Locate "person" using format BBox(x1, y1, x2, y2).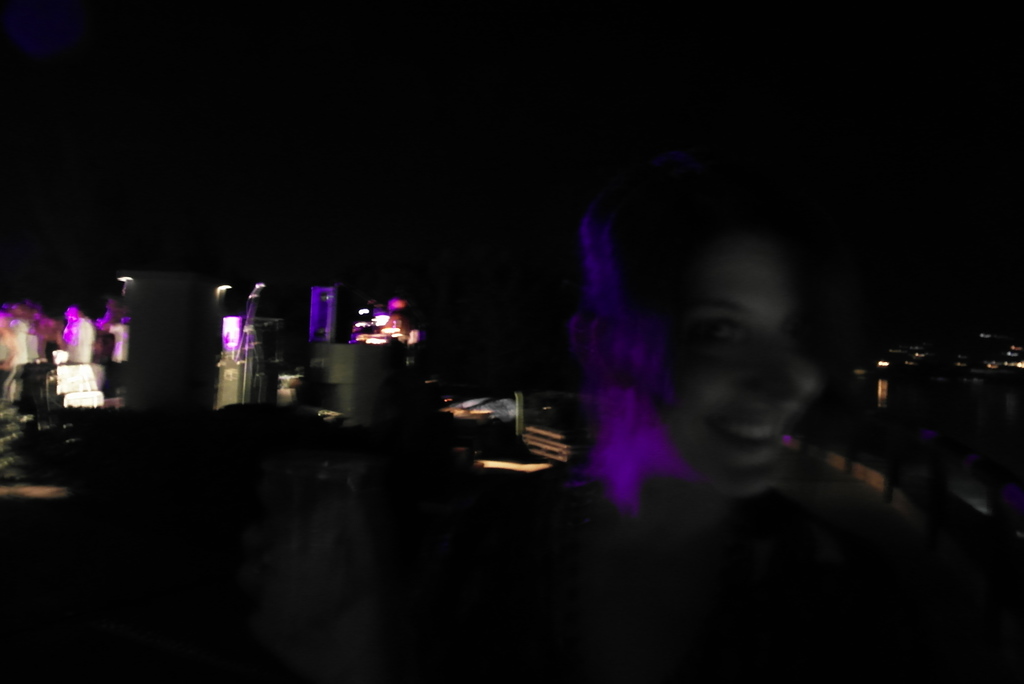
BBox(627, 198, 847, 603).
